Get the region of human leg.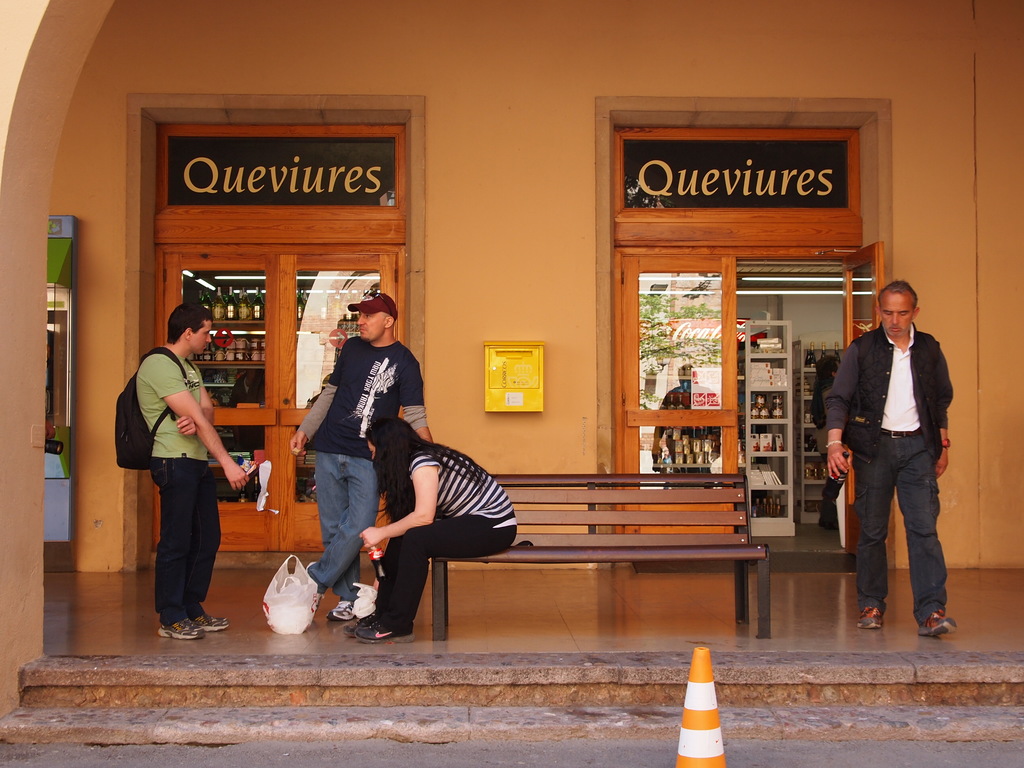
bbox=(894, 428, 959, 636).
